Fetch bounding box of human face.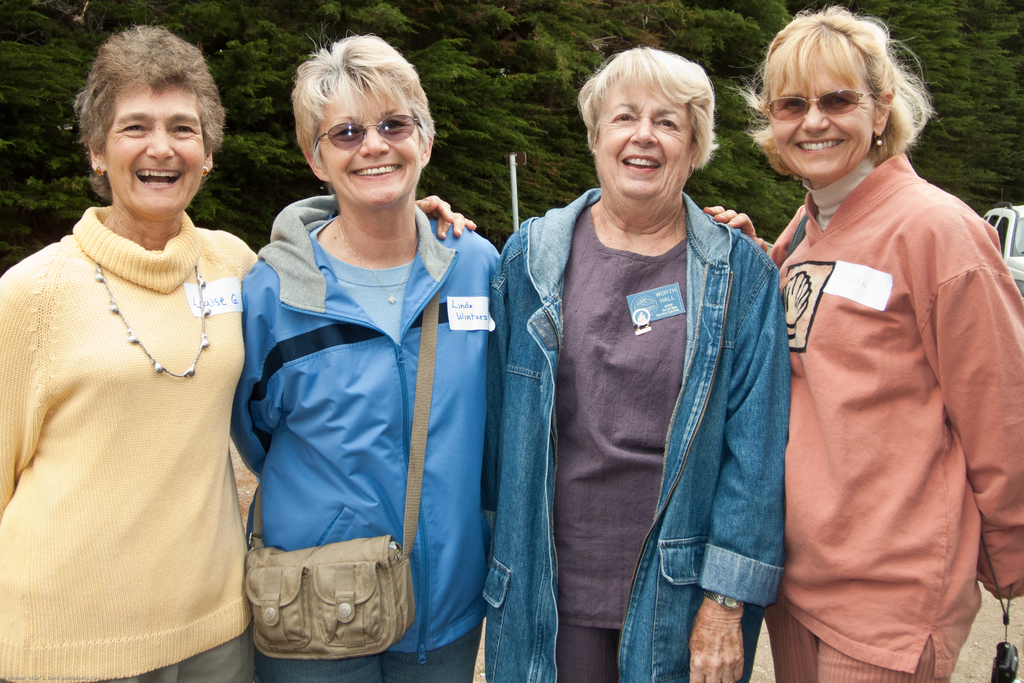
Bbox: 310,78,415,199.
